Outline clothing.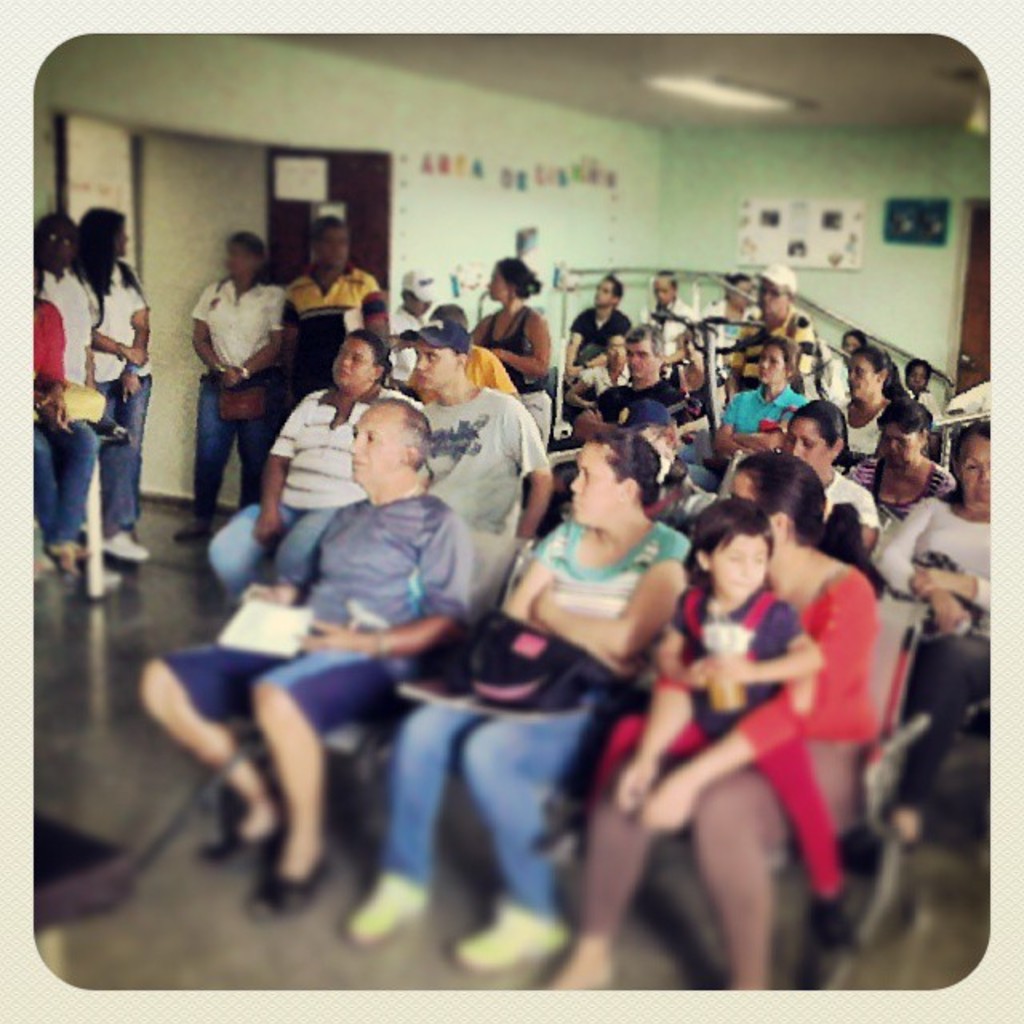
Outline: Rect(392, 301, 424, 381).
